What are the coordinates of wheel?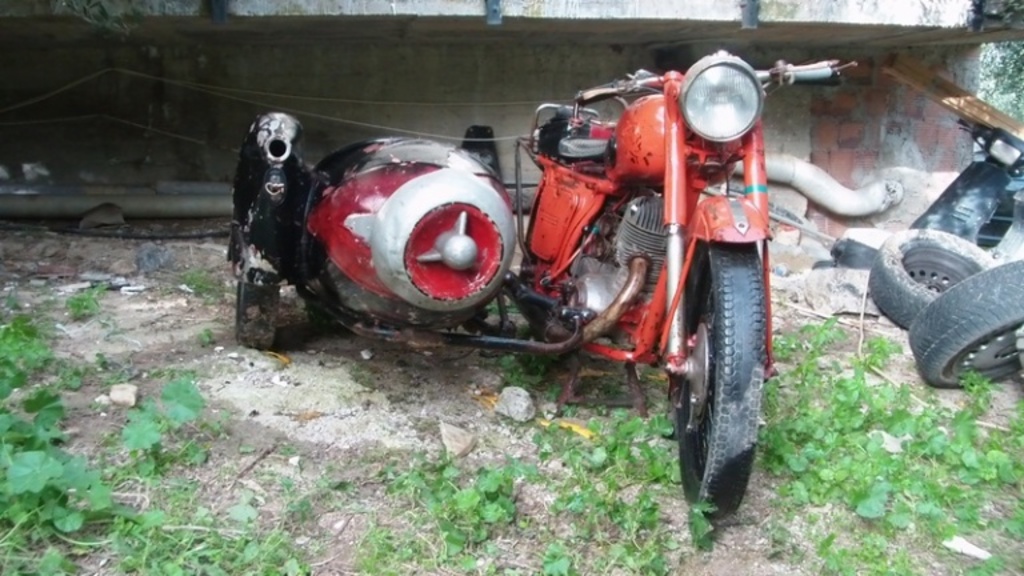
{"x1": 868, "y1": 223, "x2": 995, "y2": 327}.
